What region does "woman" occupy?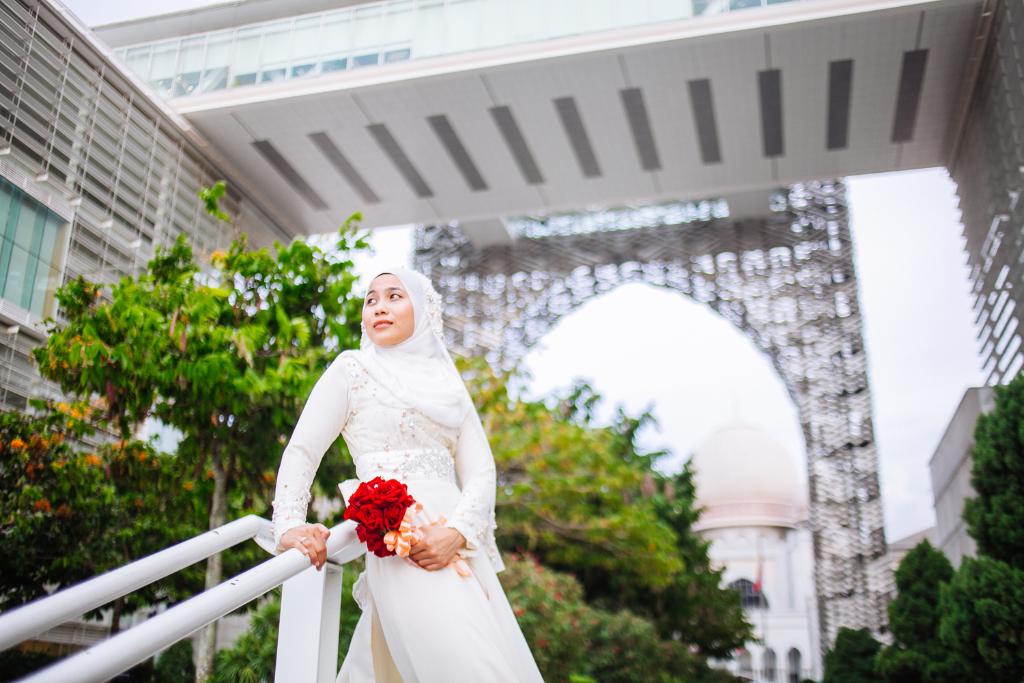
box(271, 240, 533, 679).
